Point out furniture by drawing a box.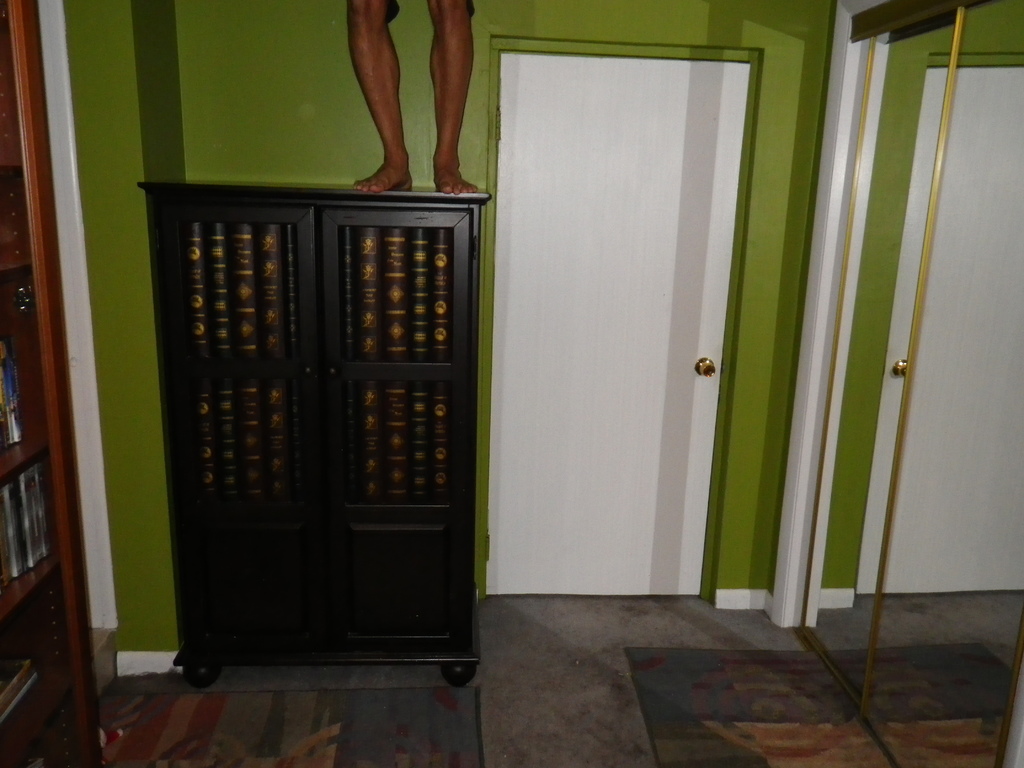
locate(0, 0, 101, 767).
